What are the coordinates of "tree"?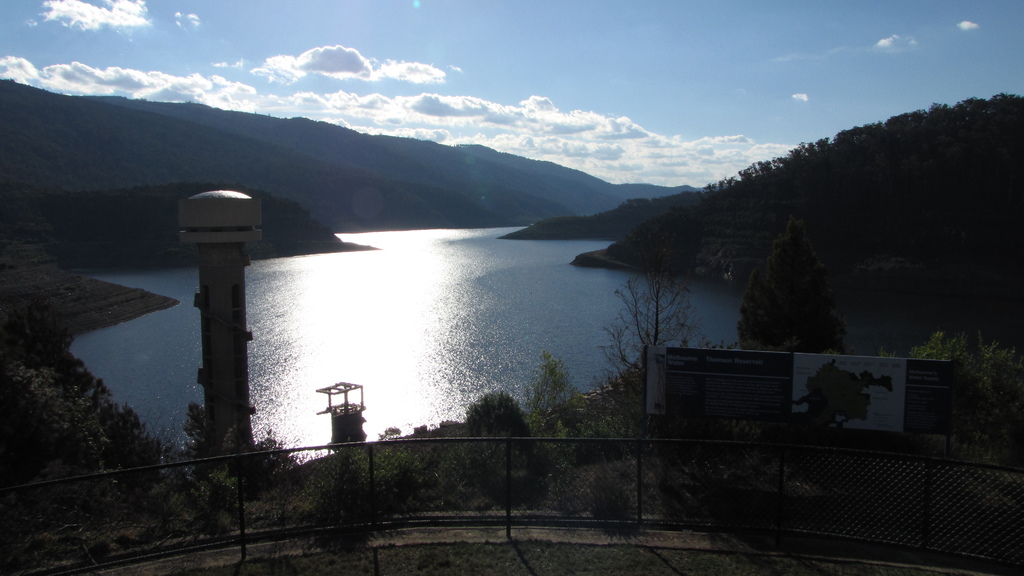
l=463, t=387, r=530, b=472.
